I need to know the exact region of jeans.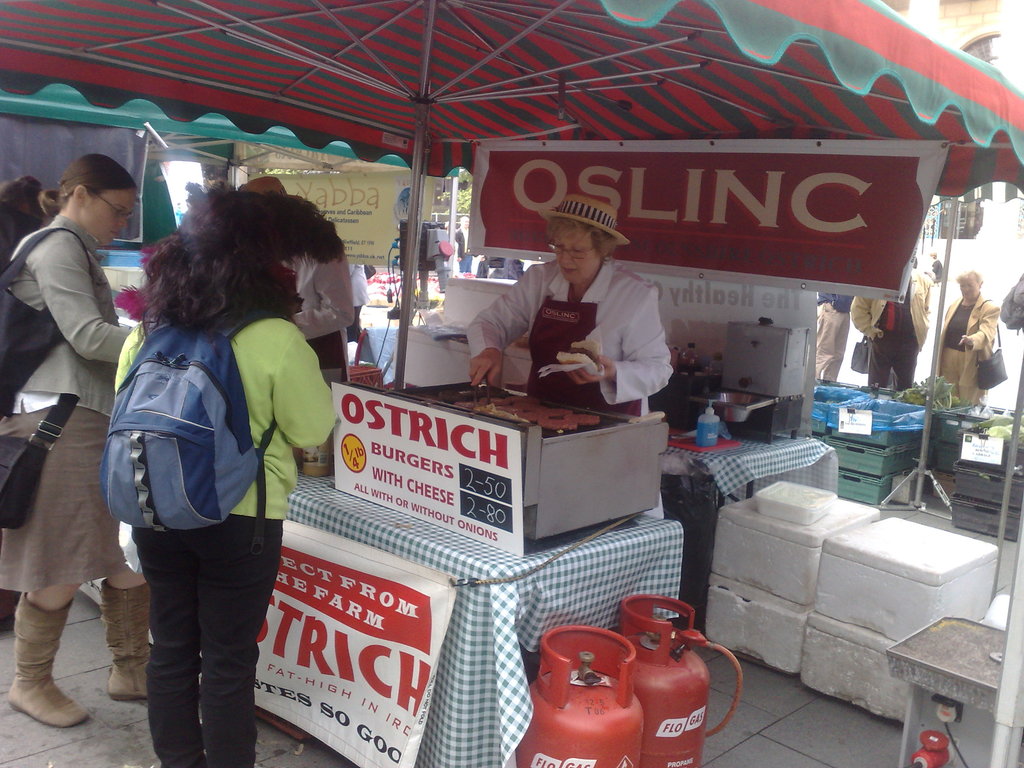
Region: [116, 518, 255, 767].
